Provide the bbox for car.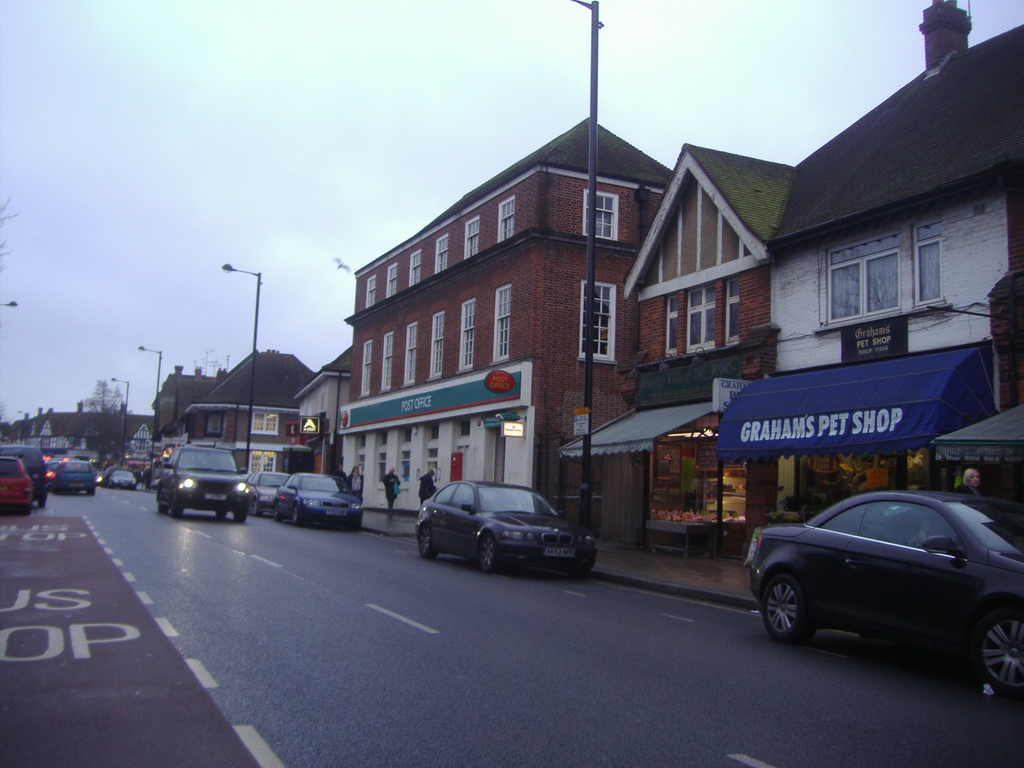
[0, 457, 32, 514].
